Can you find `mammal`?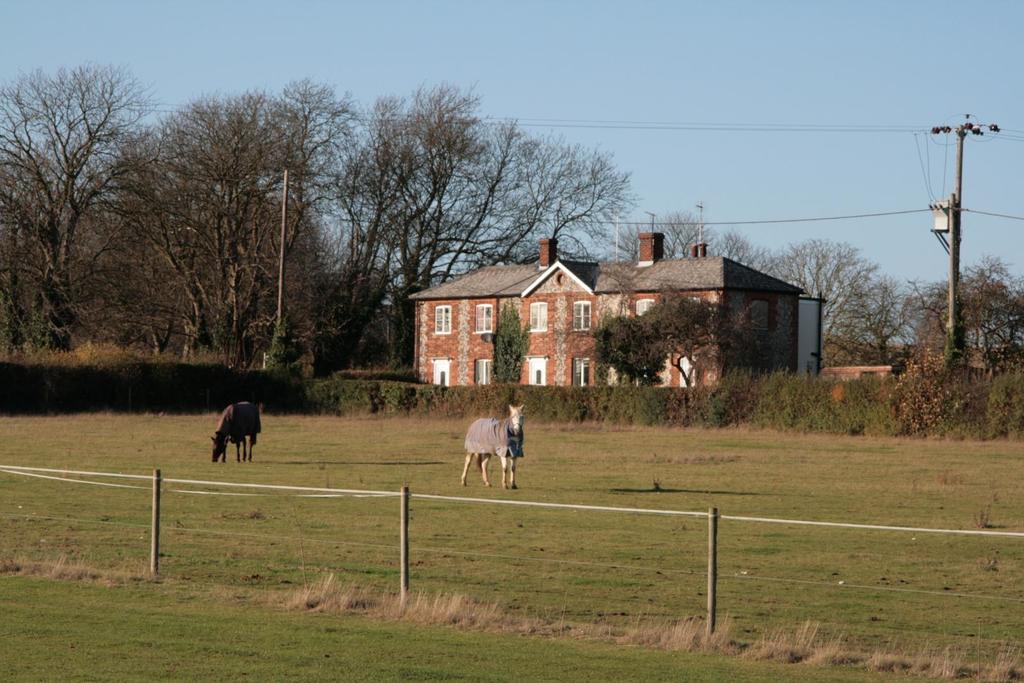
Yes, bounding box: bbox=[209, 402, 266, 471].
